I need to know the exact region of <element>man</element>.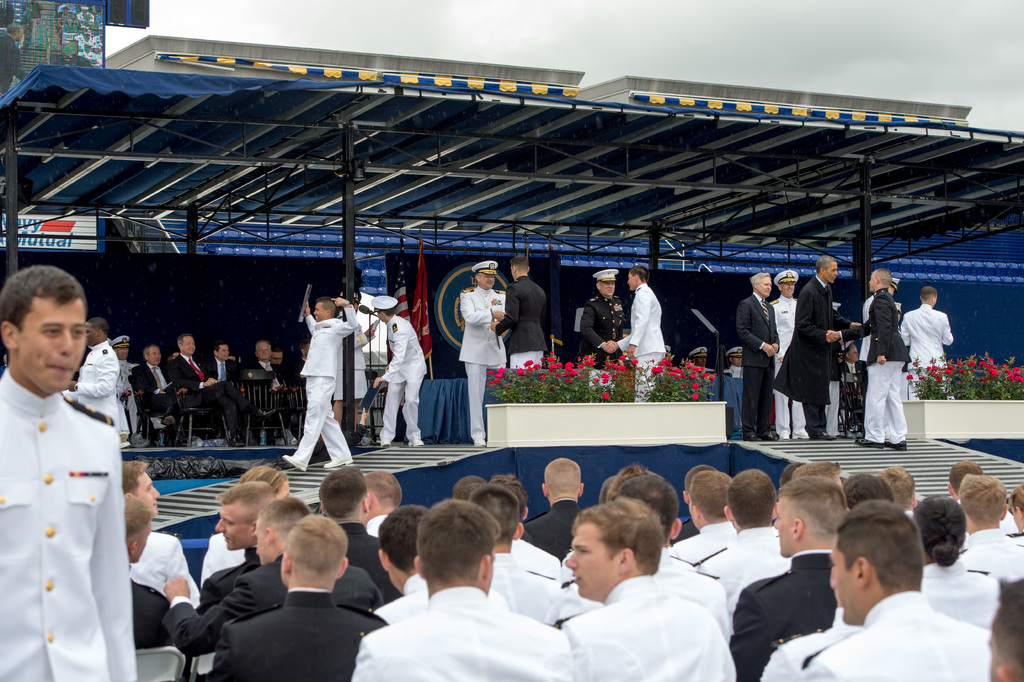
Region: [249,341,296,441].
